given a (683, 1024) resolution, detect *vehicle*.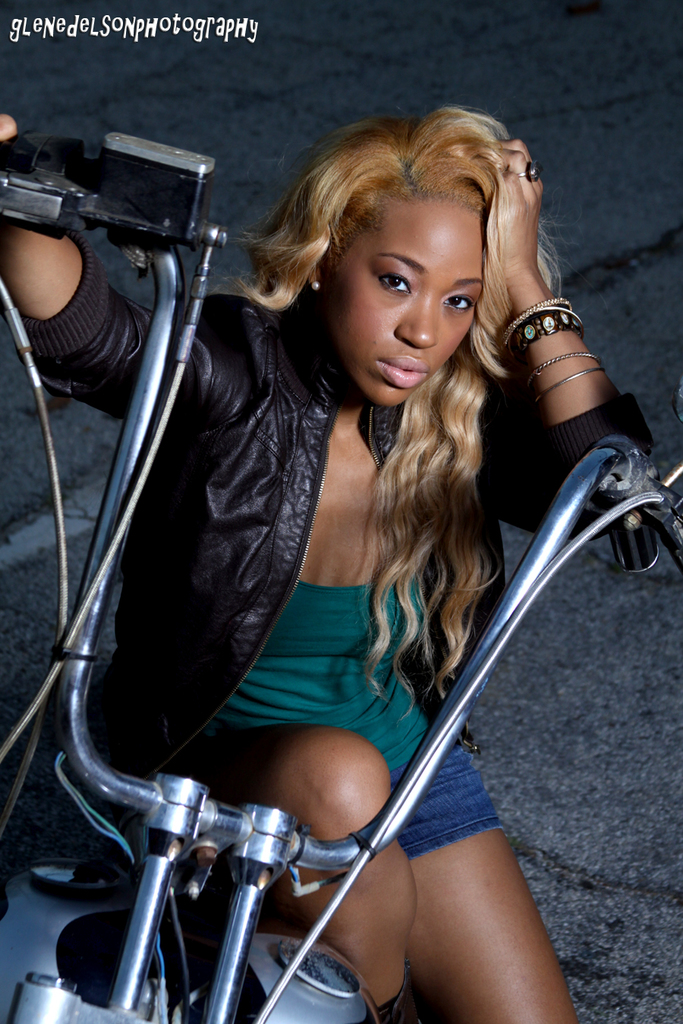
0:199:682:1023.
